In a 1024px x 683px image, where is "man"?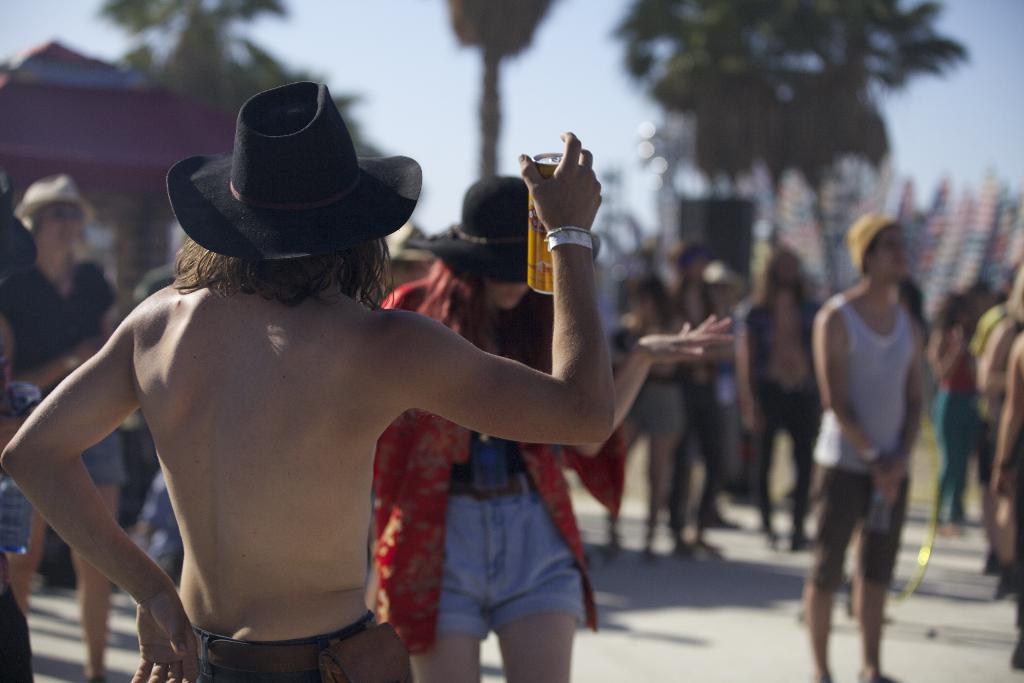
<region>803, 206, 927, 682</region>.
